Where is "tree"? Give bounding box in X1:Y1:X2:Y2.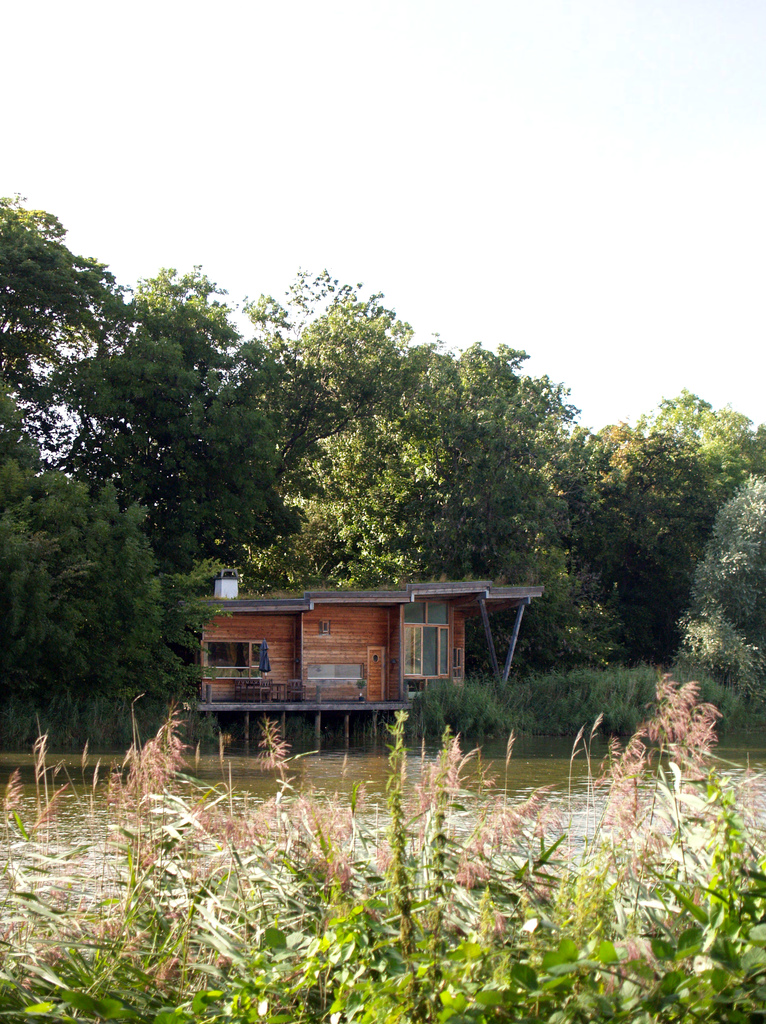
190:310:293:604.
